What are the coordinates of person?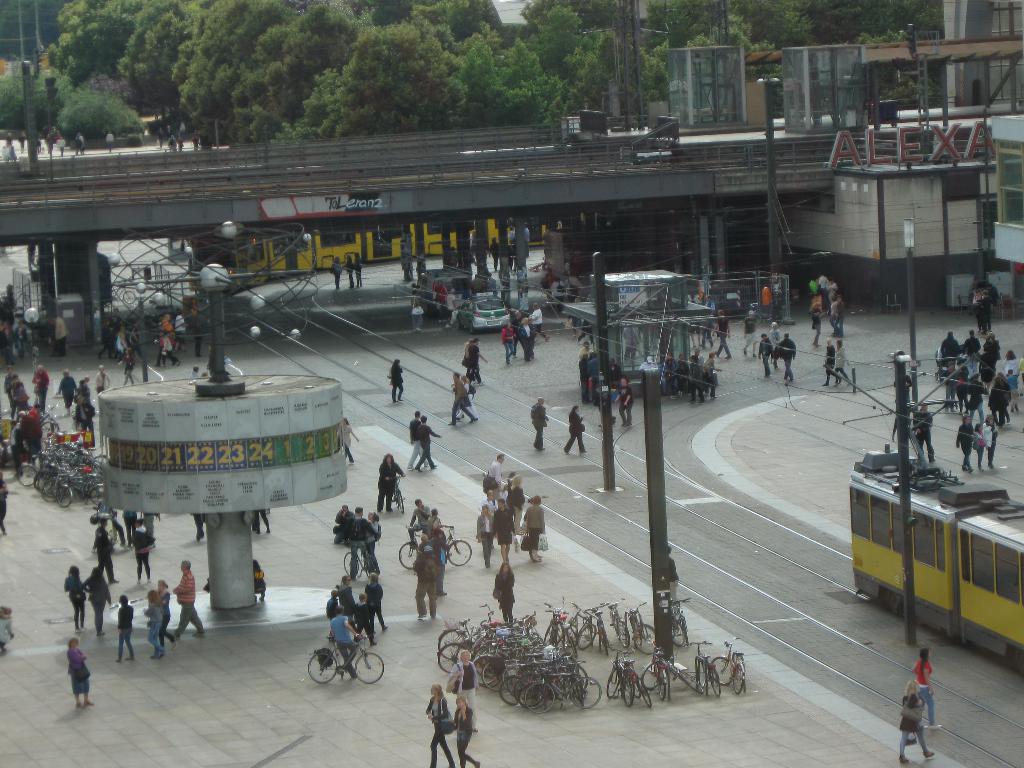
BBox(835, 337, 852, 387).
